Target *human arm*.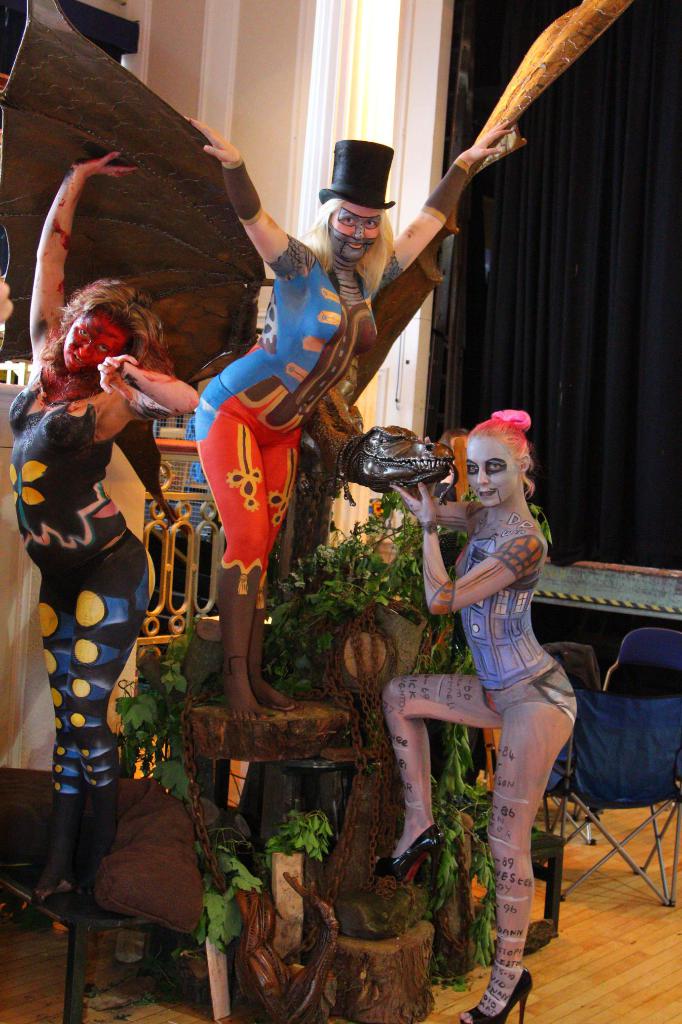
Target region: (90, 354, 190, 429).
